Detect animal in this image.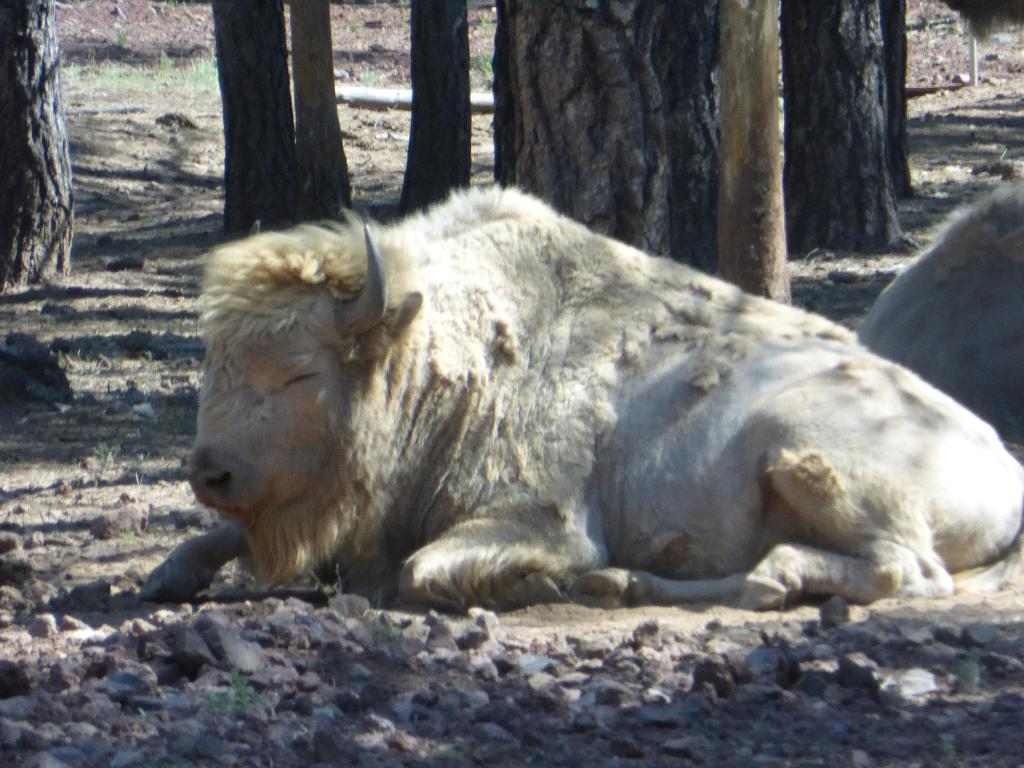
Detection: BBox(148, 185, 1023, 628).
